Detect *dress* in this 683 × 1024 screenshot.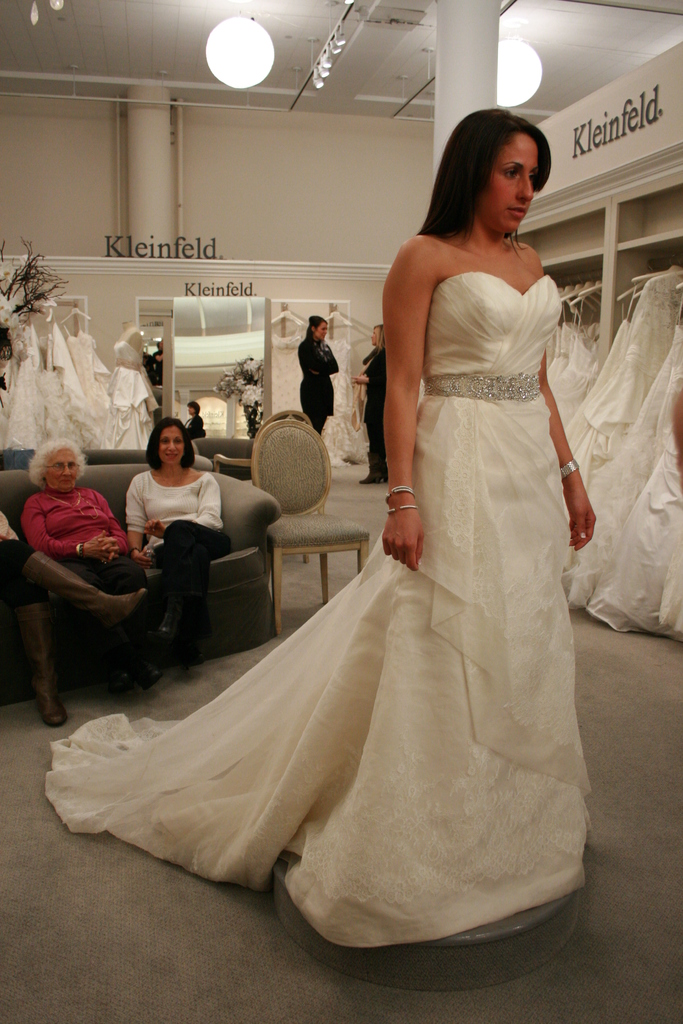
Detection: l=45, t=274, r=594, b=948.
